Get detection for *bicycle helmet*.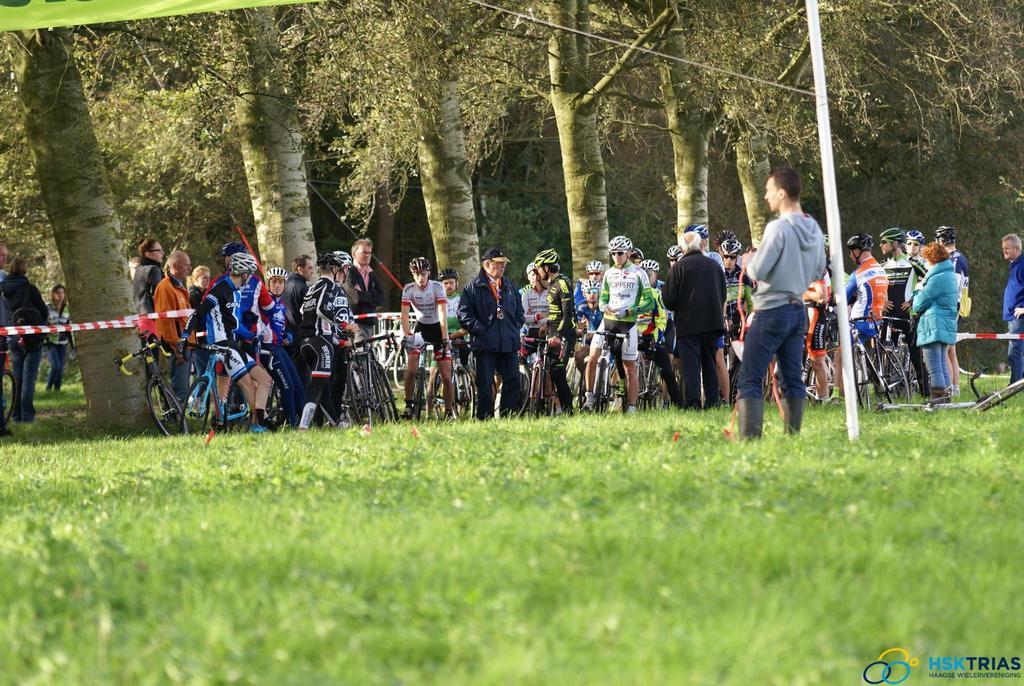
Detection: (607,226,630,255).
